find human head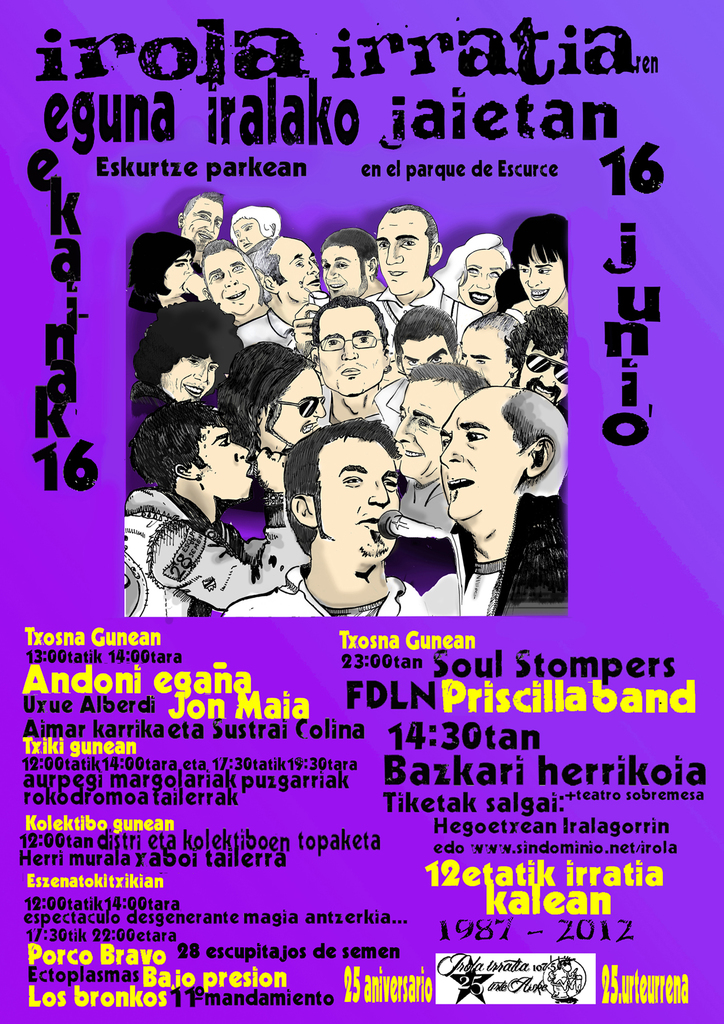
{"left": 127, "top": 395, "right": 253, "bottom": 501}
